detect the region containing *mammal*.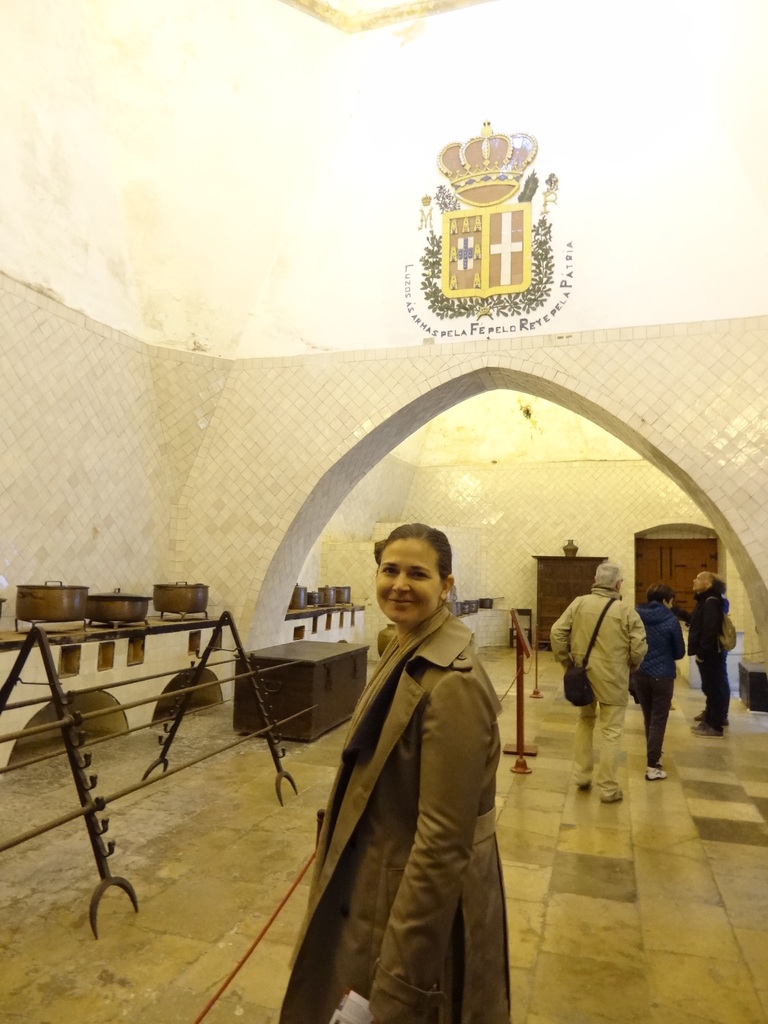
BBox(671, 573, 725, 743).
